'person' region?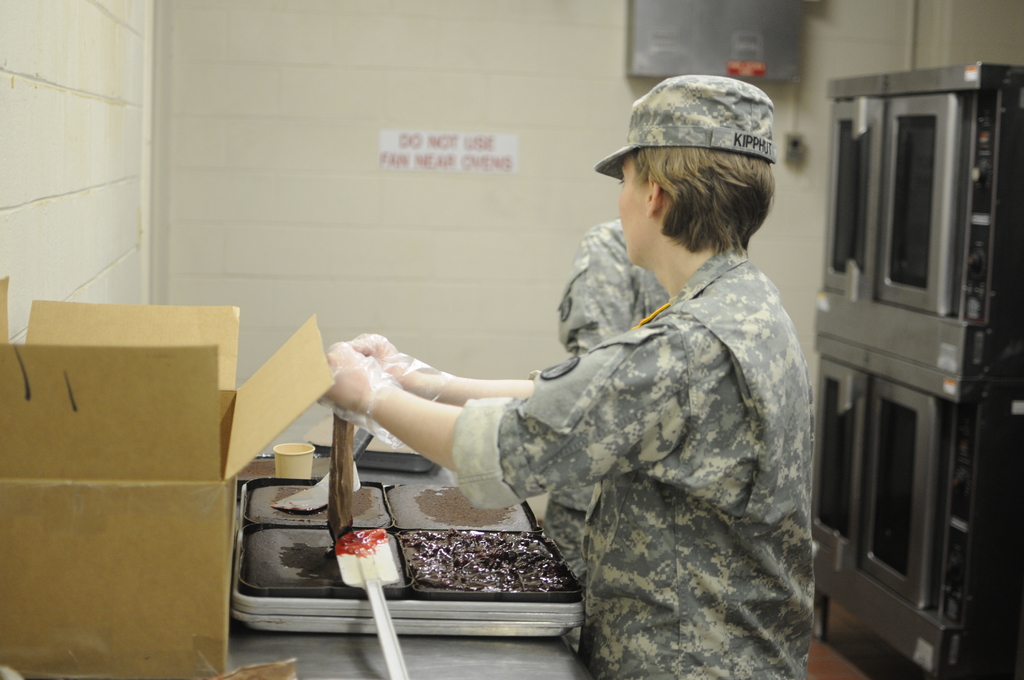
box(540, 221, 669, 588)
